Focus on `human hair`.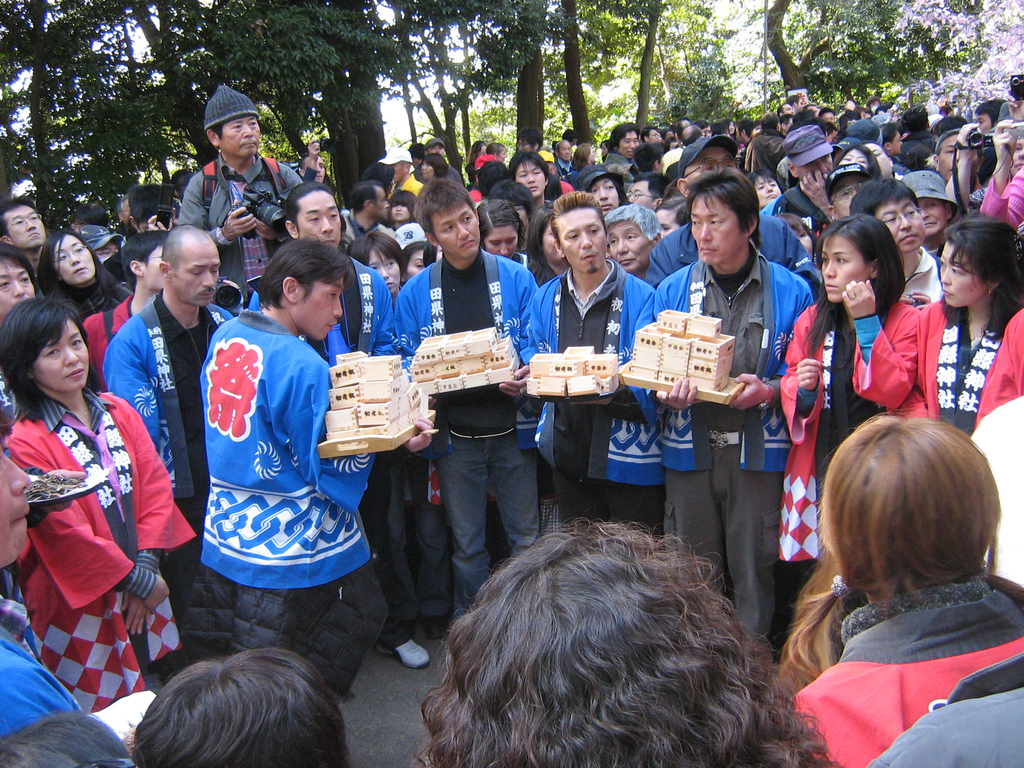
Focused at {"left": 515, "top": 127, "right": 545, "bottom": 152}.
